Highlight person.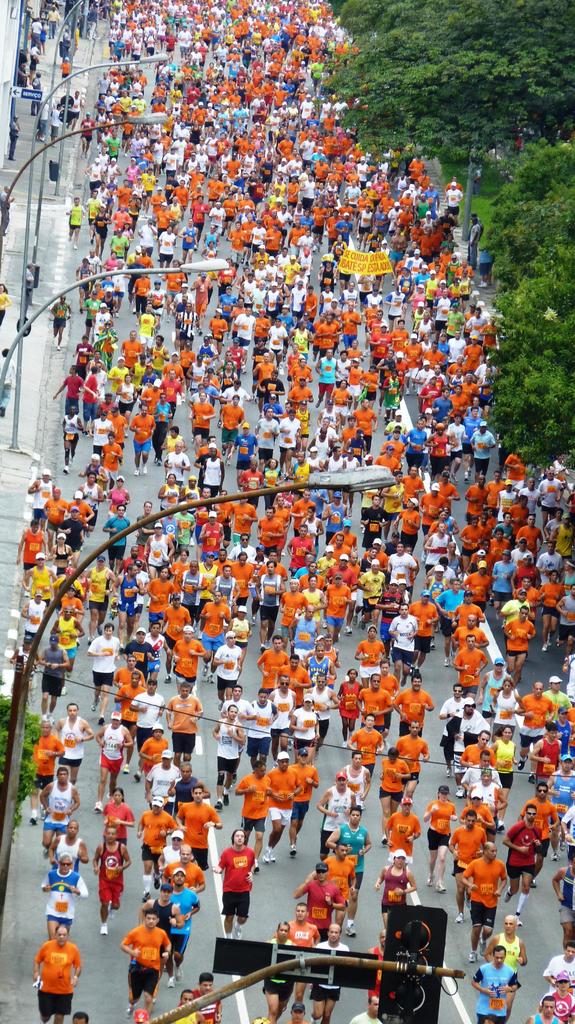
Highlighted region: locate(38, 766, 81, 845).
